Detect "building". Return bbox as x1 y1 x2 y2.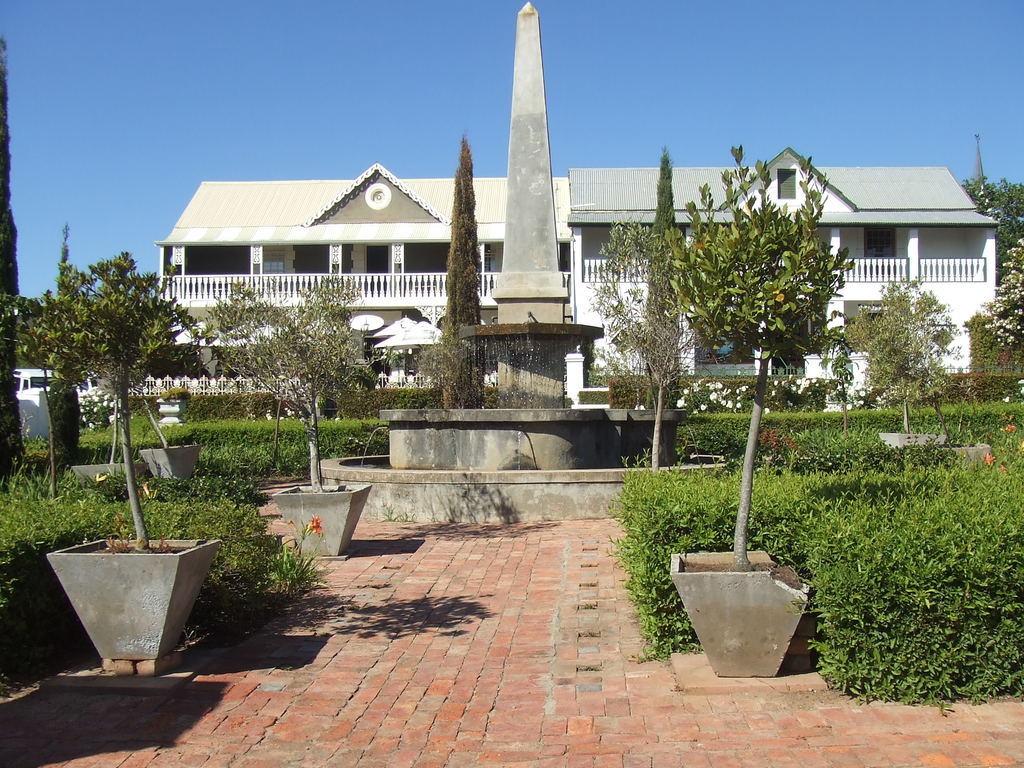
154 163 576 385.
